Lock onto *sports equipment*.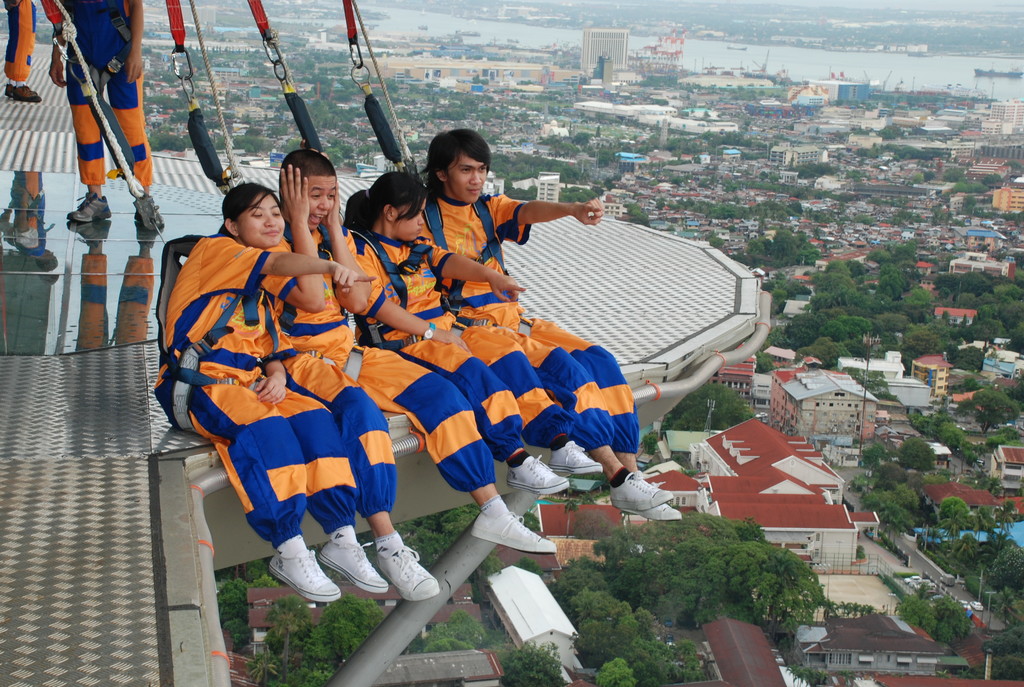
Locked: [468,511,557,550].
